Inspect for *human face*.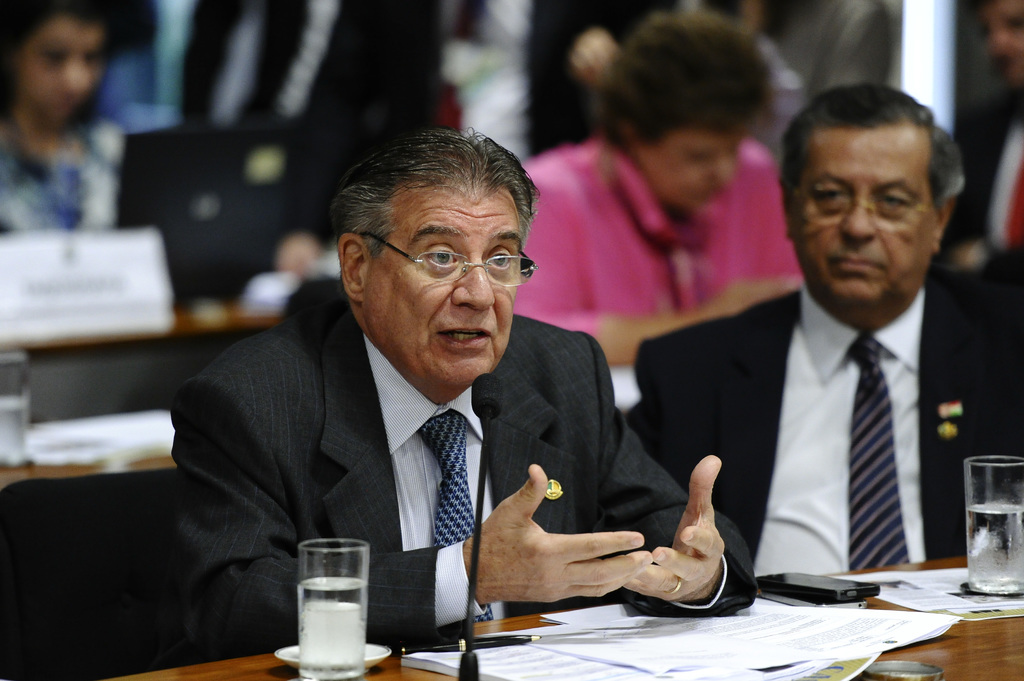
Inspection: [367,188,526,389].
